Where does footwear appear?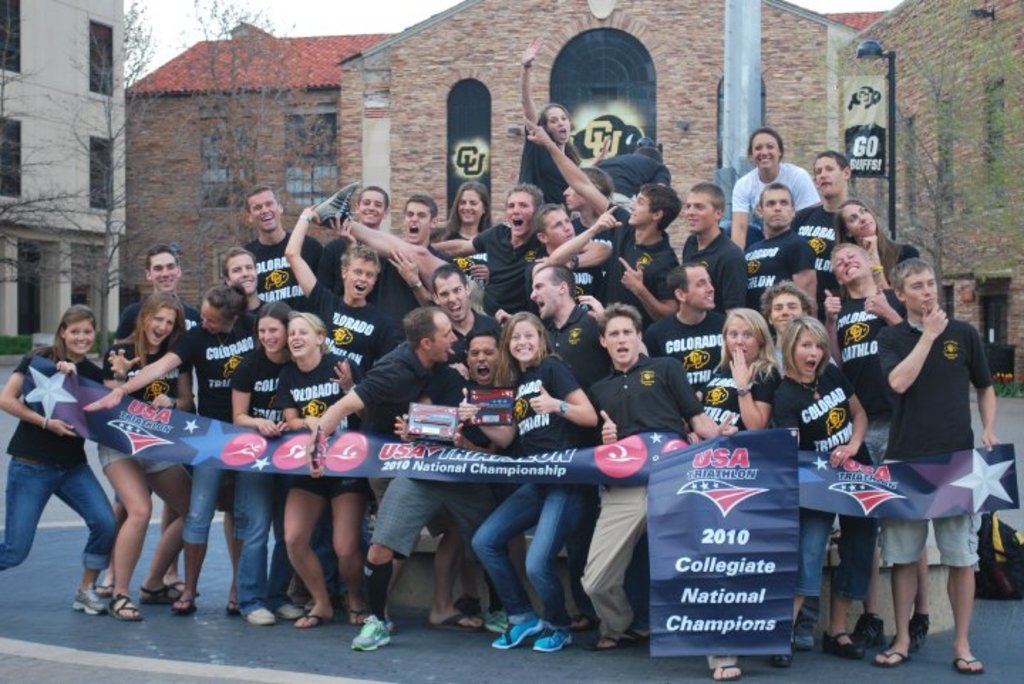
Appears at 852/610/892/656.
